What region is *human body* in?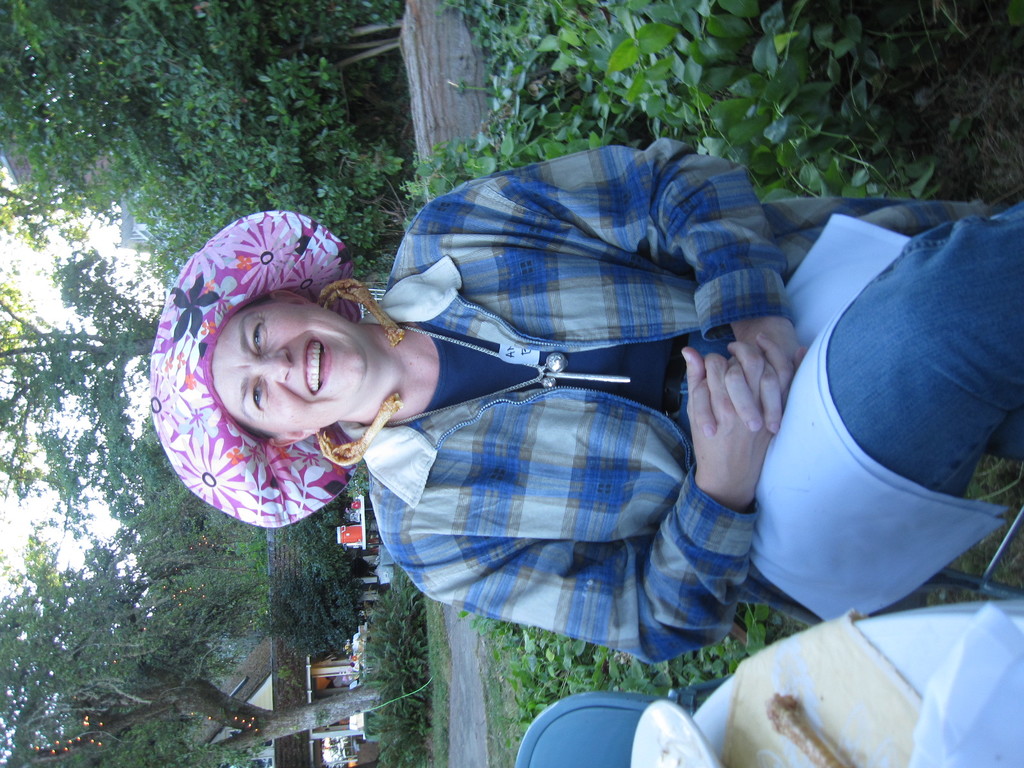
left=145, top=132, right=1023, bottom=666.
